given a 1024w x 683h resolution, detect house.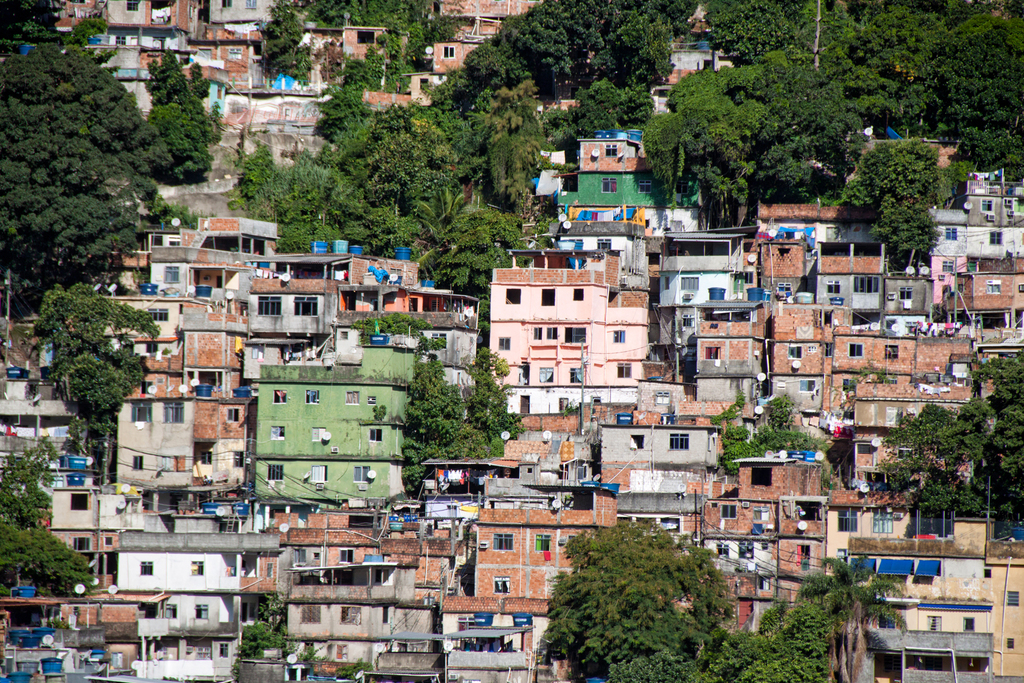
(260, 346, 425, 514).
